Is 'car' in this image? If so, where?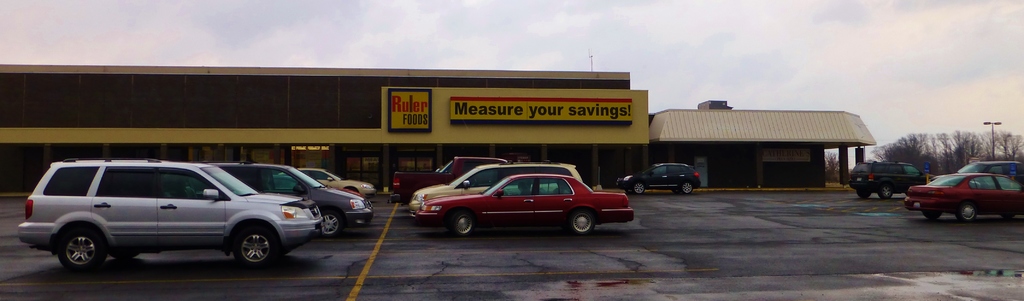
Yes, at <region>417, 177, 633, 238</region>.
